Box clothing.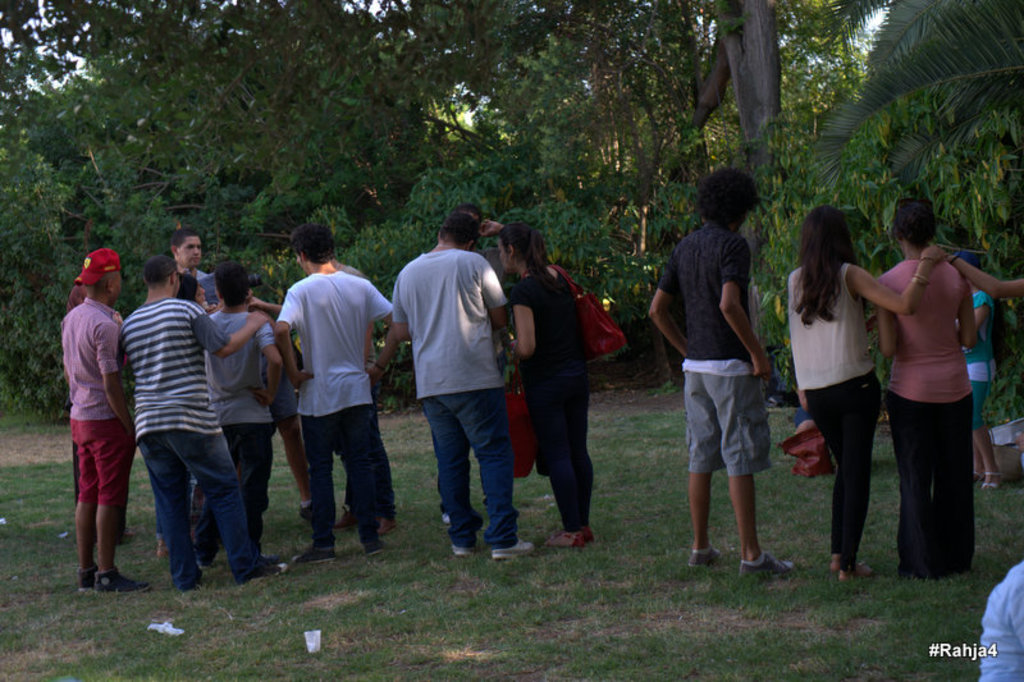
detection(872, 255, 980, 580).
